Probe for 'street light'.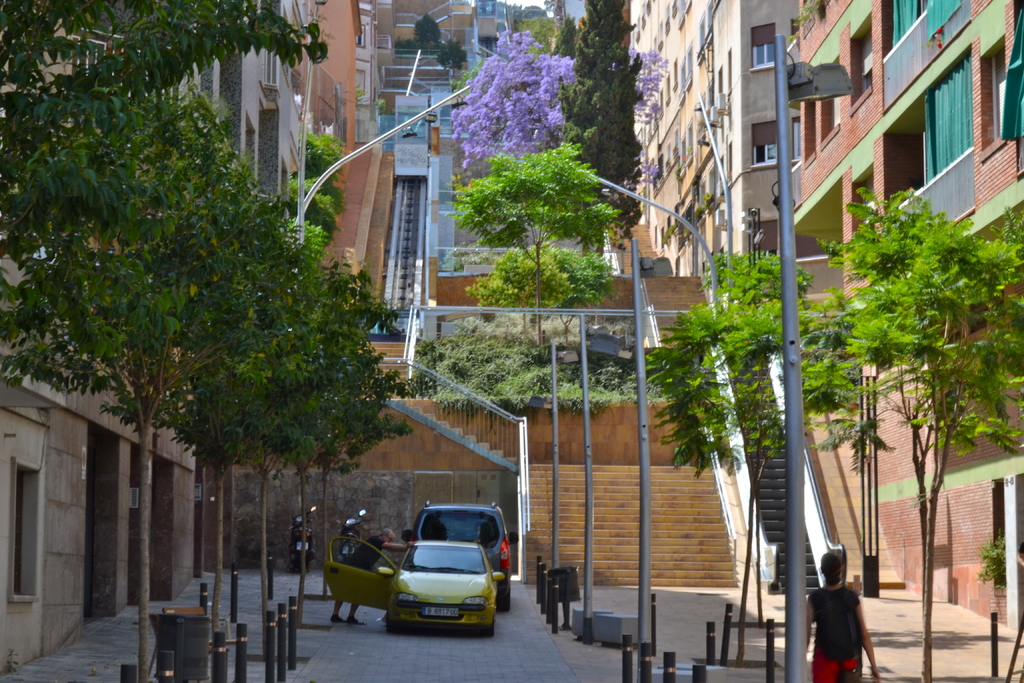
Probe result: 294/71/473/244.
